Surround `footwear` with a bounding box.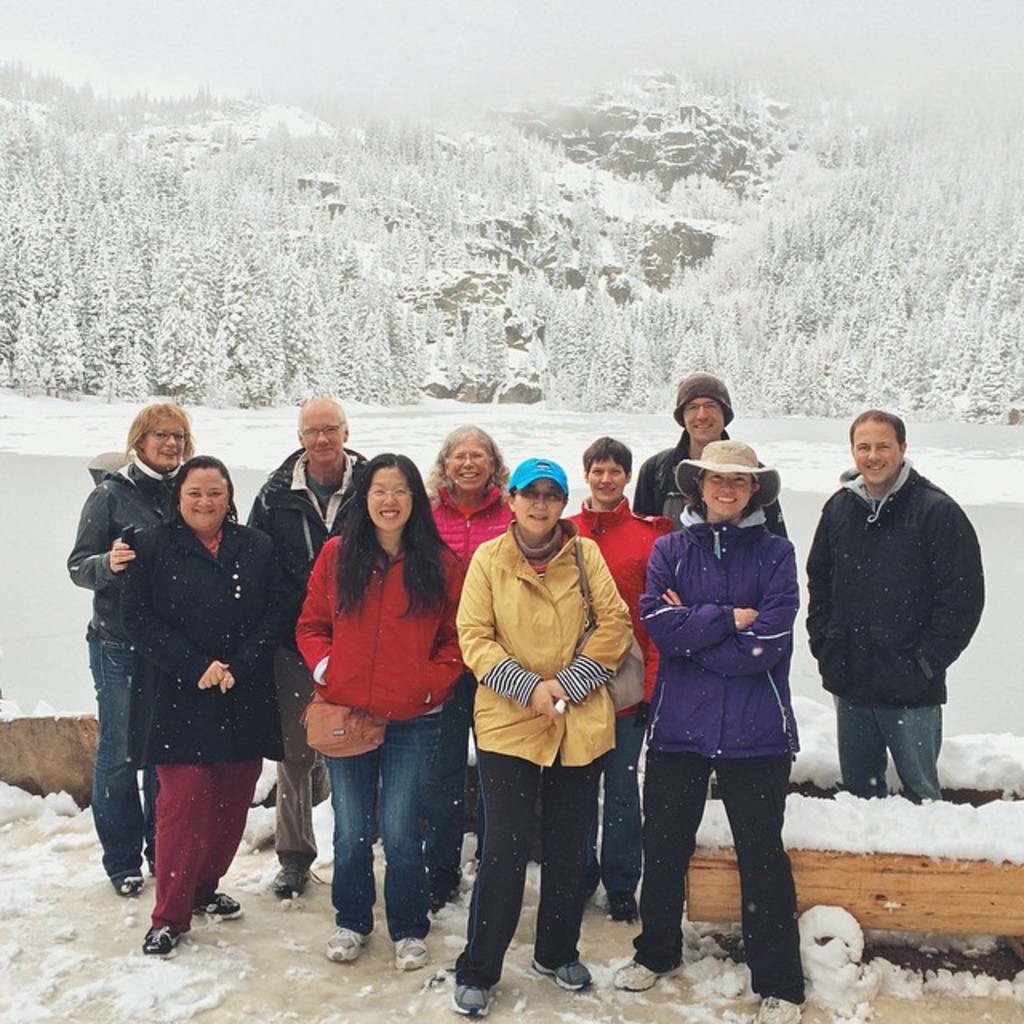
(530, 957, 600, 990).
